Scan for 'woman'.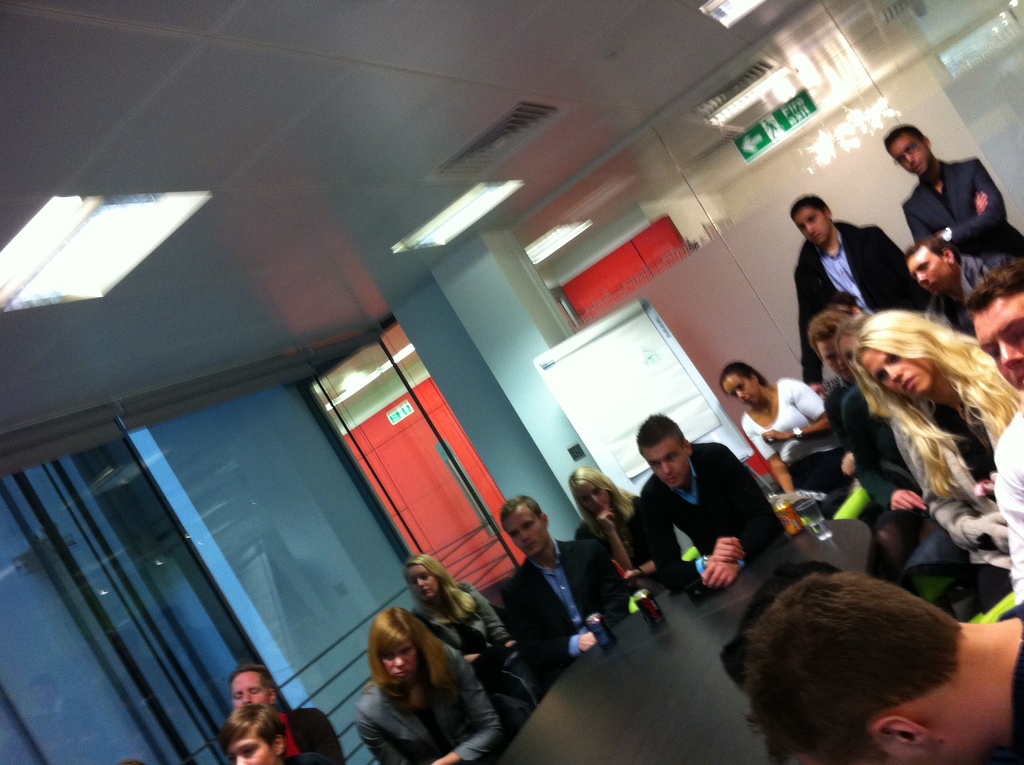
Scan result: <bbox>566, 464, 645, 586</bbox>.
